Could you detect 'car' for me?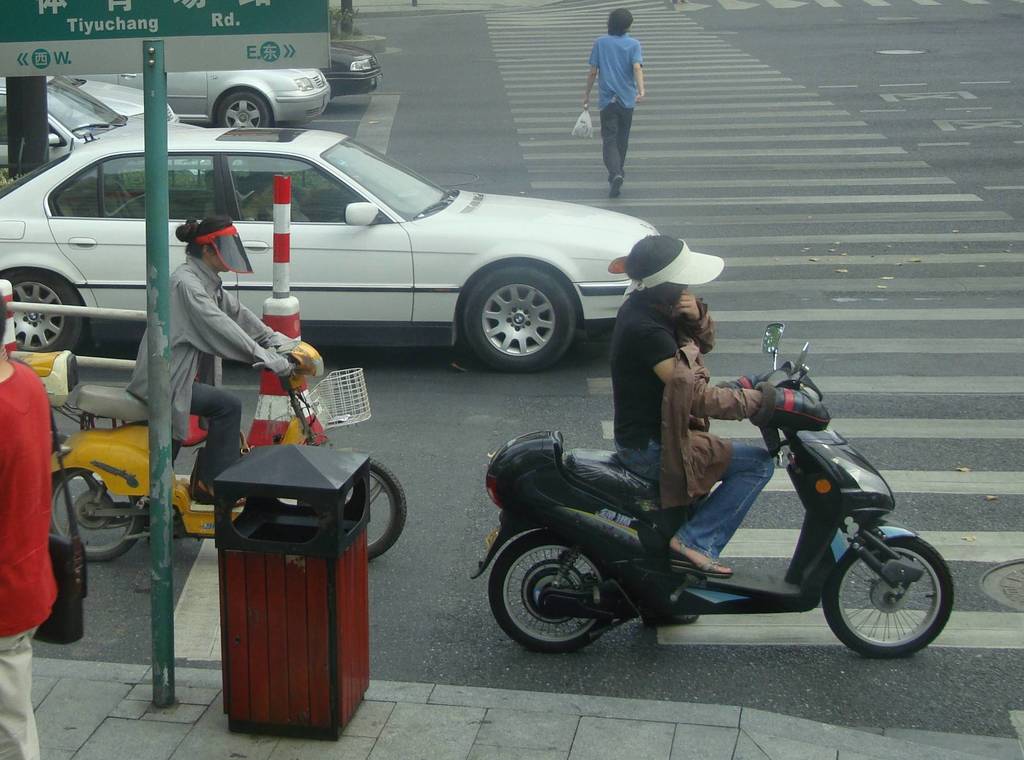
Detection result: left=64, top=69, right=330, bottom=133.
